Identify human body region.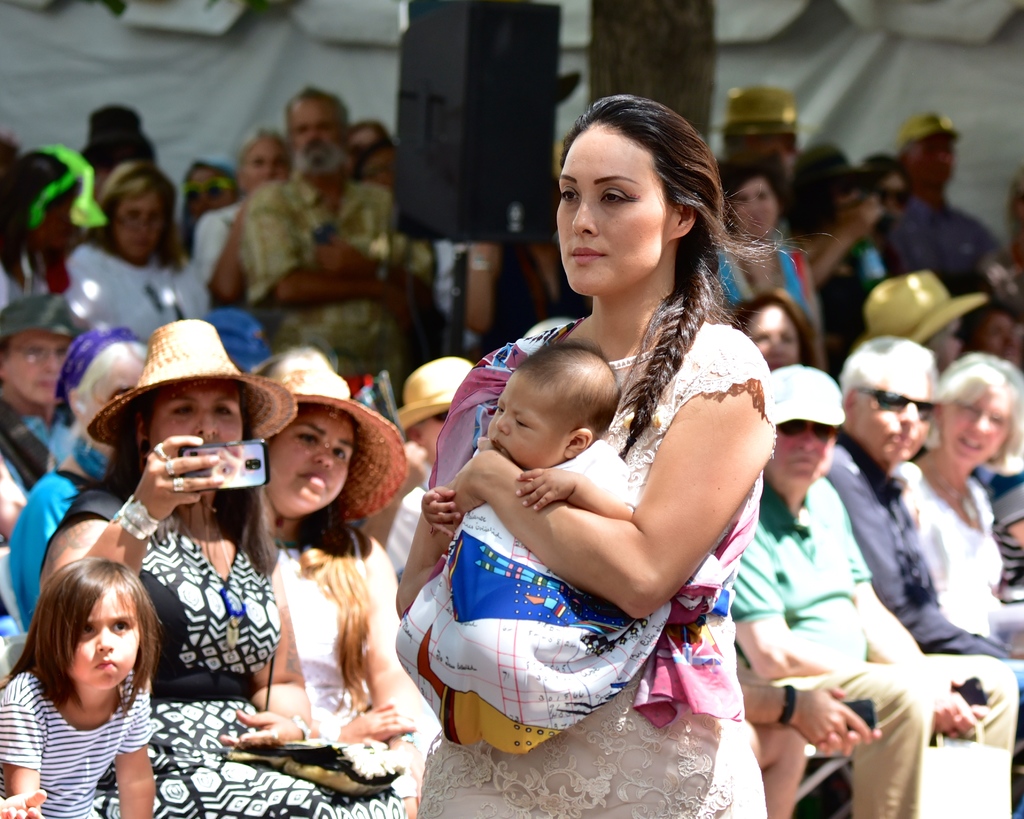
Region: 227 88 433 369.
